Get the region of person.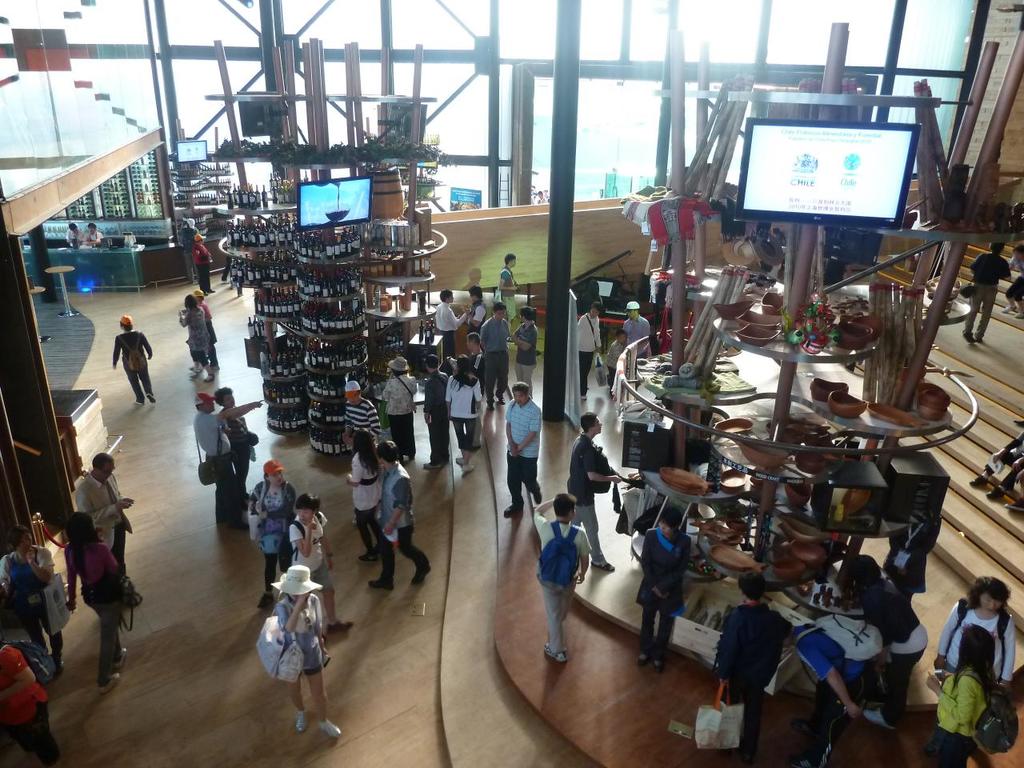
pyautogui.locateOnScreen(71, 514, 127, 682).
